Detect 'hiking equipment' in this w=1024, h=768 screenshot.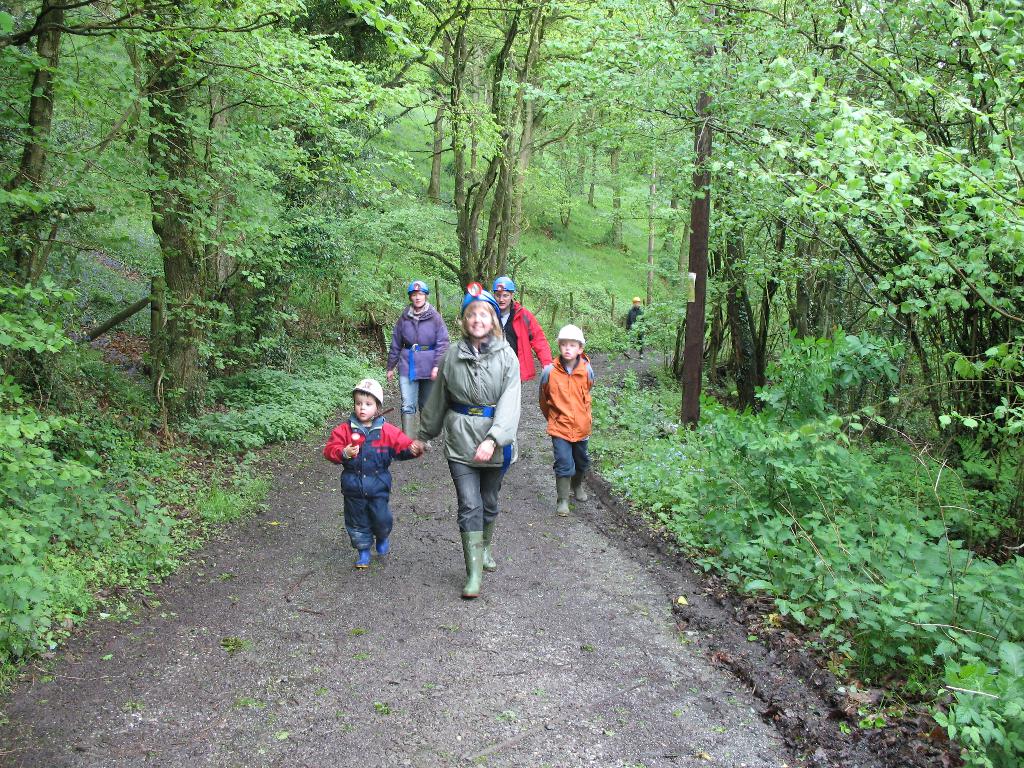
Detection: 632/294/643/303.
